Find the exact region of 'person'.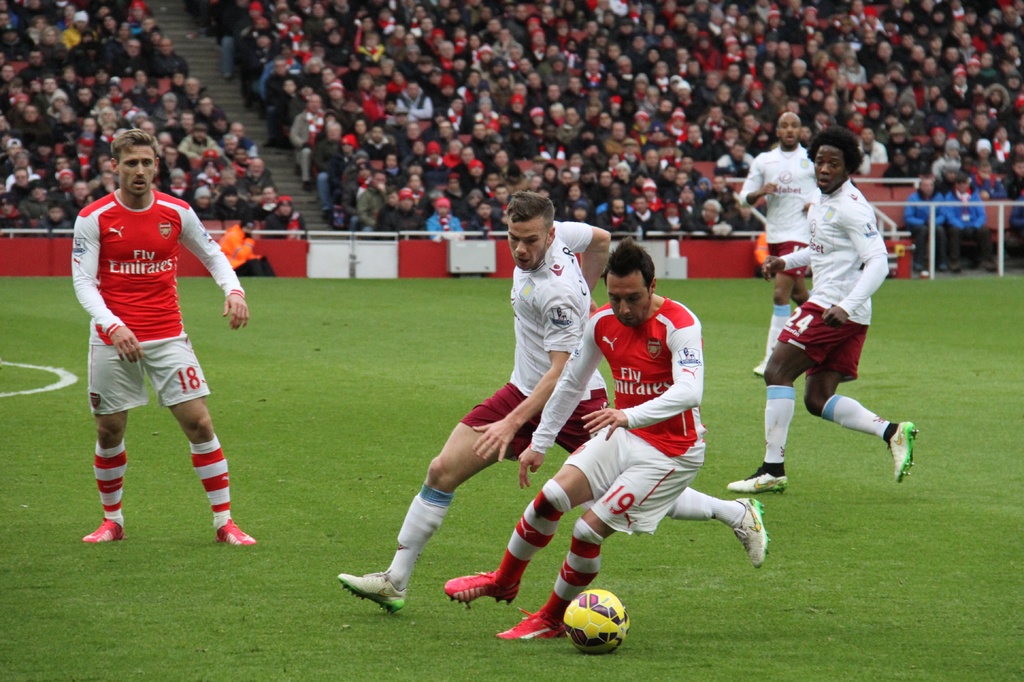
Exact region: bbox=[440, 237, 712, 642].
